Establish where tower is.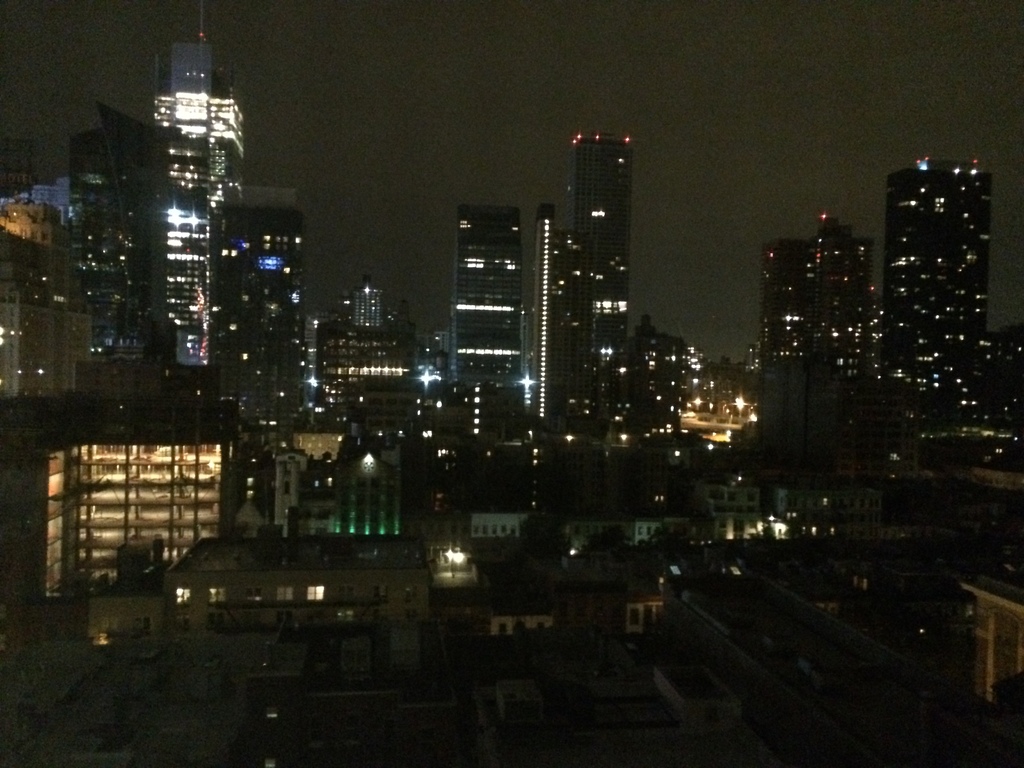
Established at region(755, 207, 870, 408).
